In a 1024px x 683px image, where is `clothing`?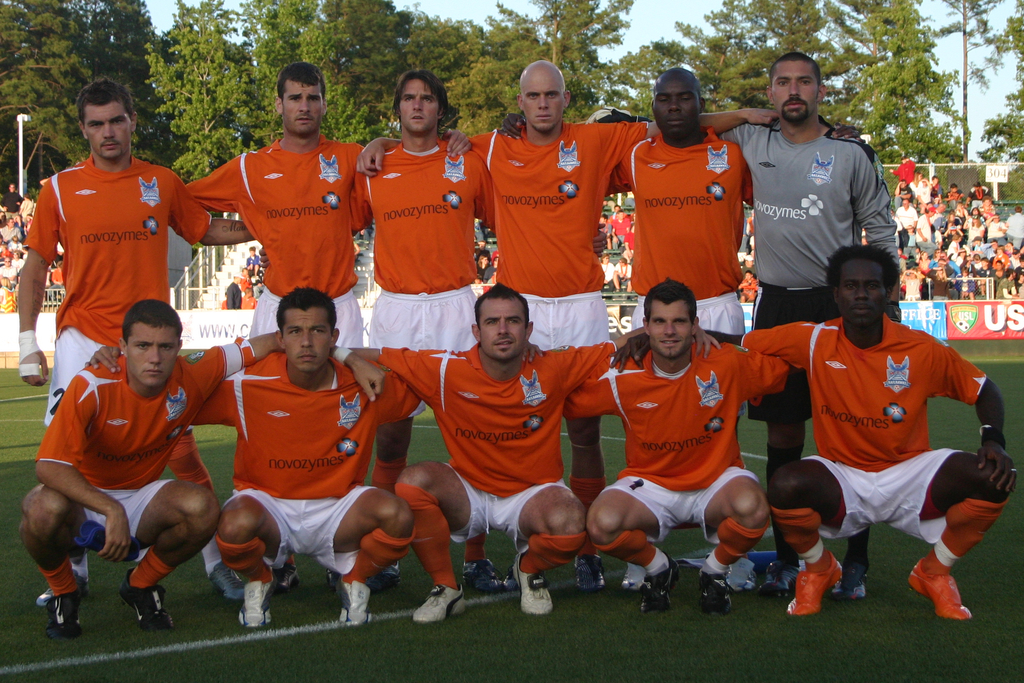
bbox=(346, 131, 500, 413).
